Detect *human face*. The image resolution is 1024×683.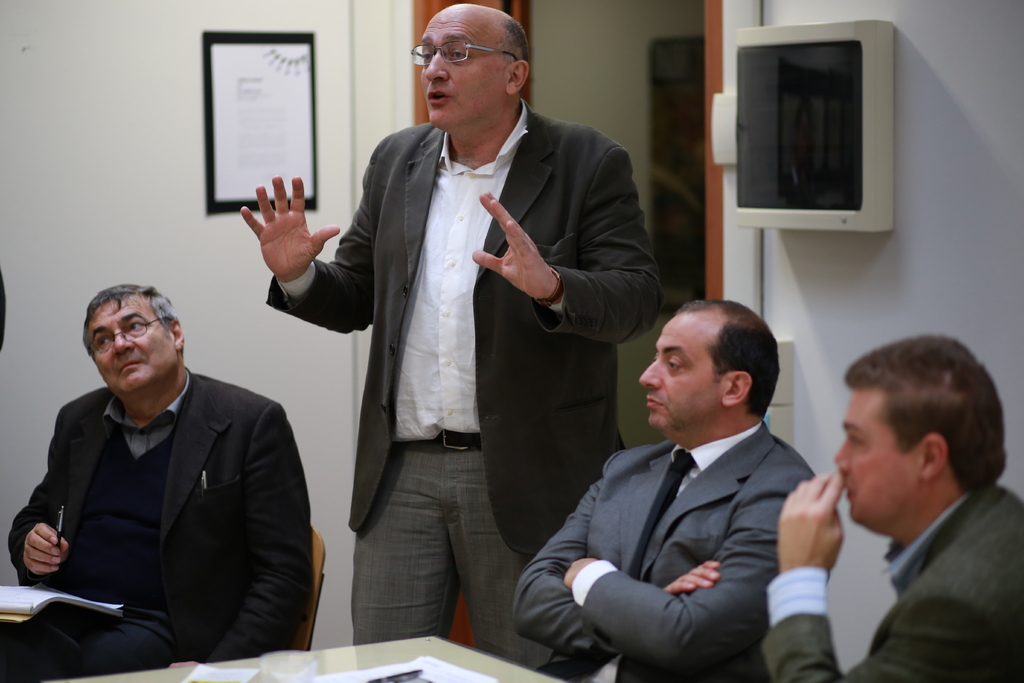
x1=637 y1=319 x2=715 y2=428.
